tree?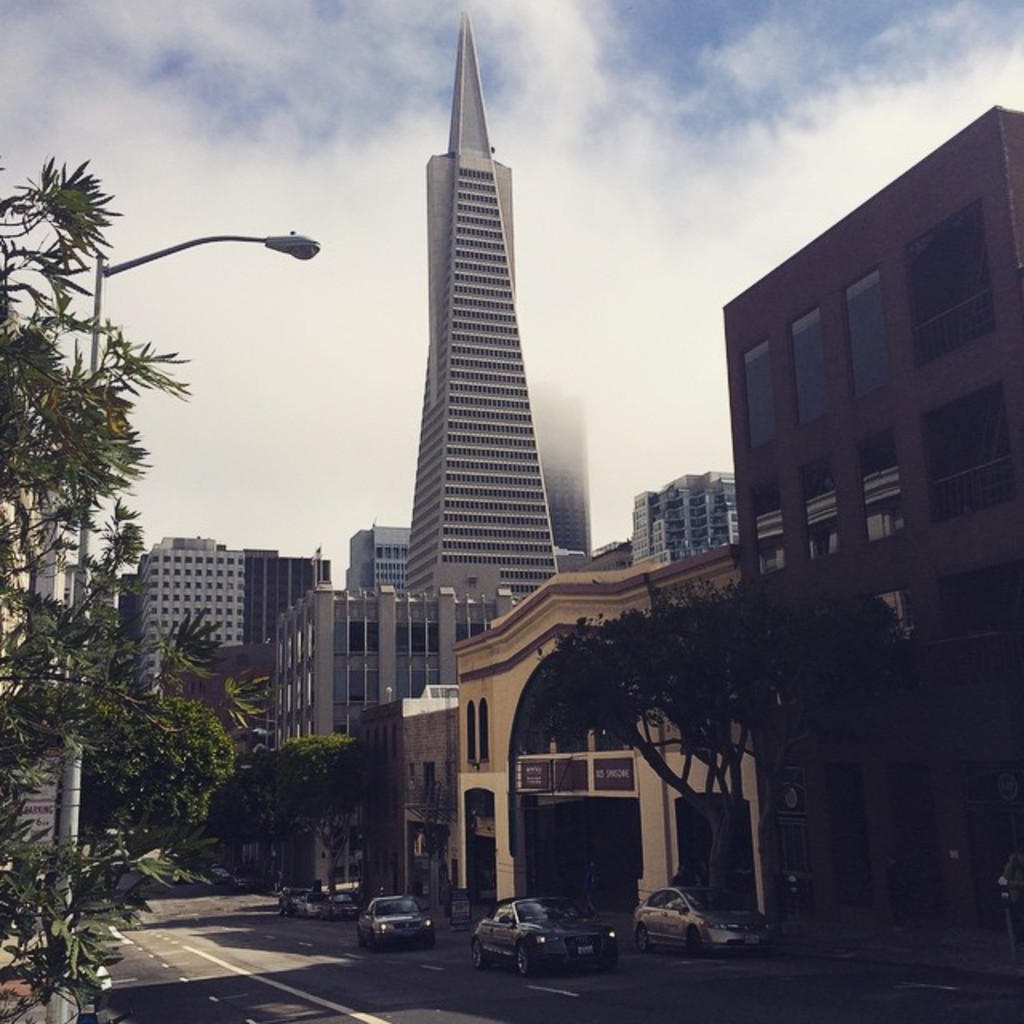
[left=86, top=702, right=240, bottom=851]
